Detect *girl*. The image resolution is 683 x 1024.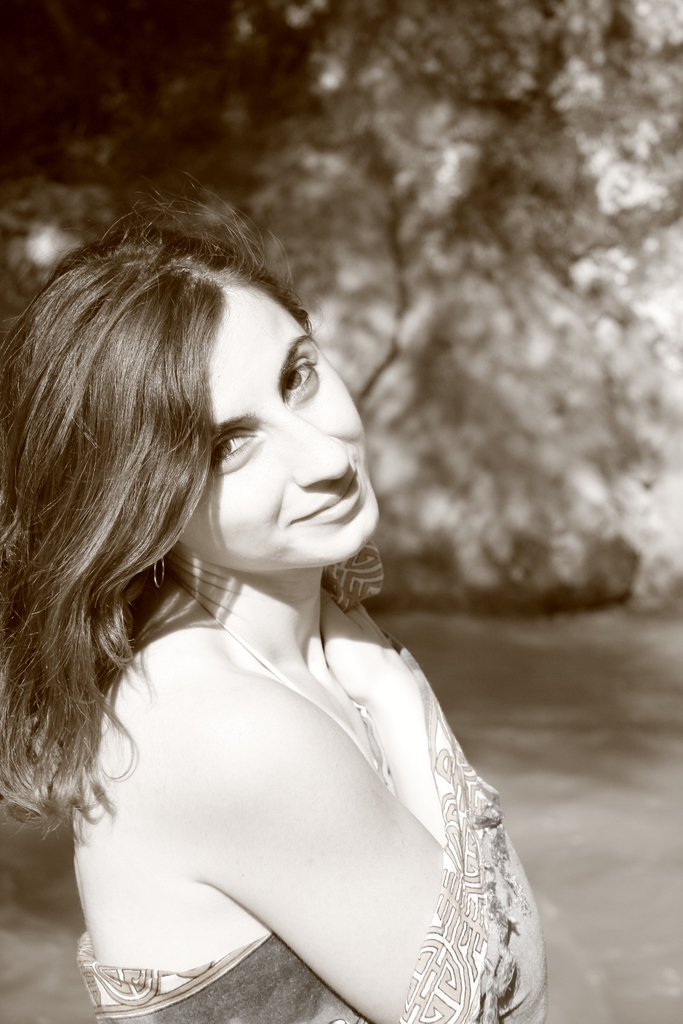
BBox(0, 168, 548, 1023).
